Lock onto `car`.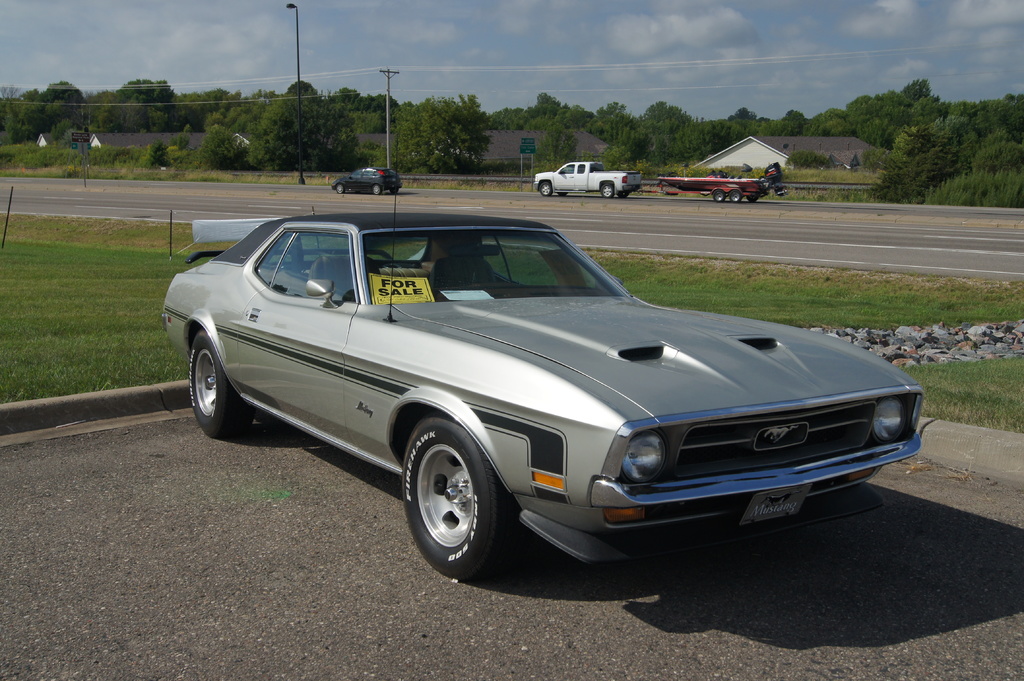
Locked: bbox=(154, 212, 916, 588).
